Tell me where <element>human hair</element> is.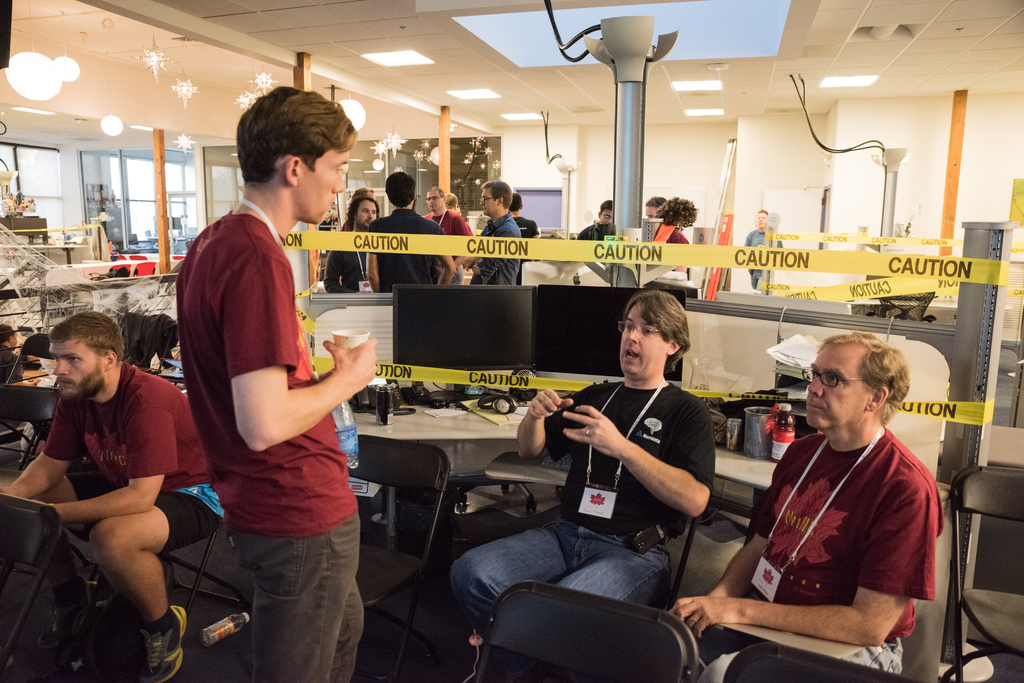
<element>human hair</element> is at bbox(49, 310, 129, 369).
